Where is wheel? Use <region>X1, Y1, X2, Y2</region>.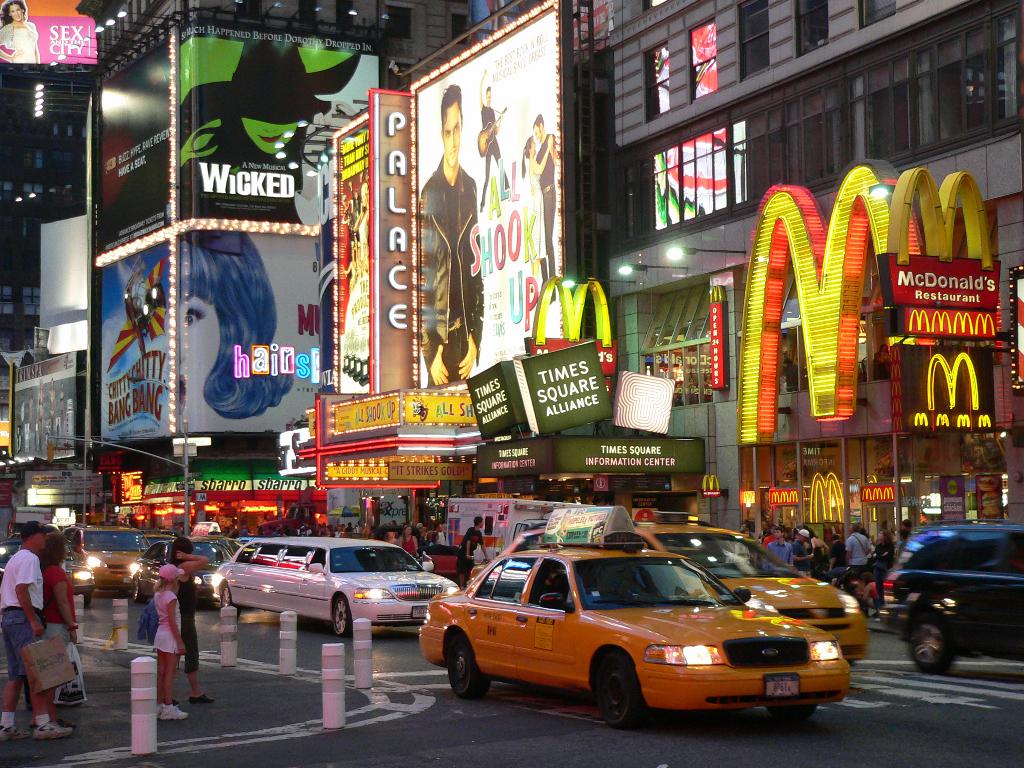
<region>221, 588, 241, 621</region>.
